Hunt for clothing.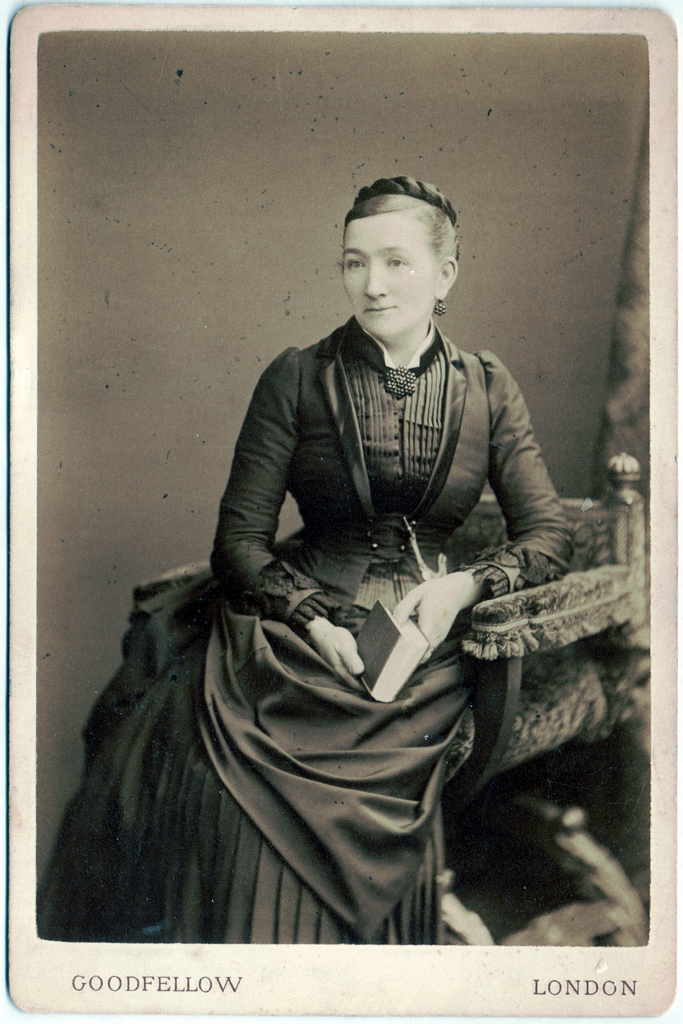
Hunted down at <bbox>81, 386, 546, 915</bbox>.
